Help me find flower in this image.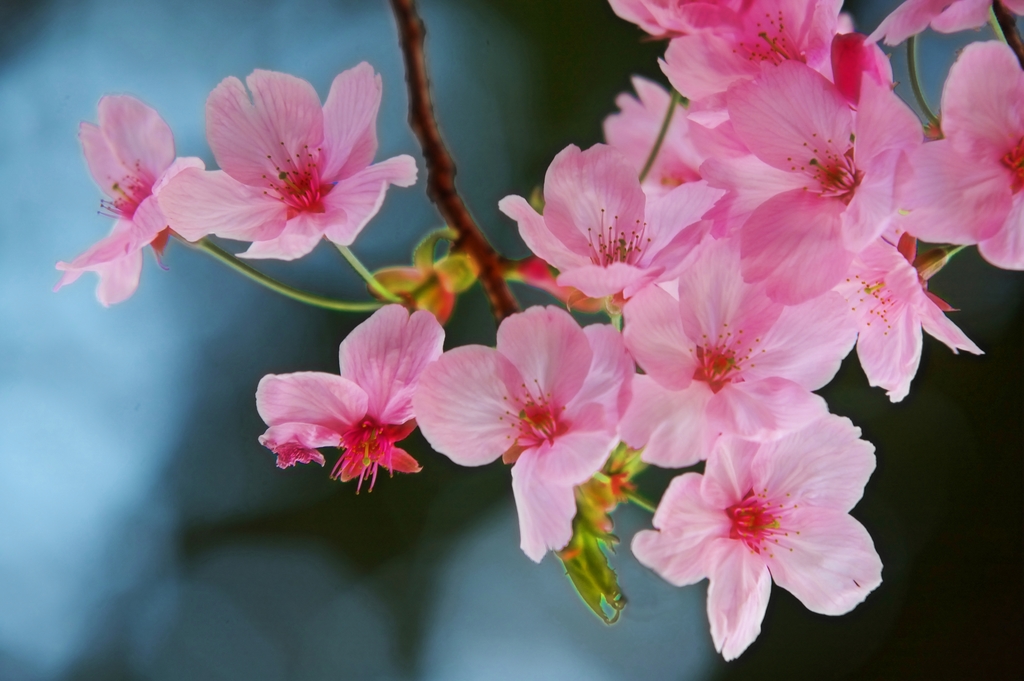
Found it: x1=607 y1=0 x2=840 y2=92.
